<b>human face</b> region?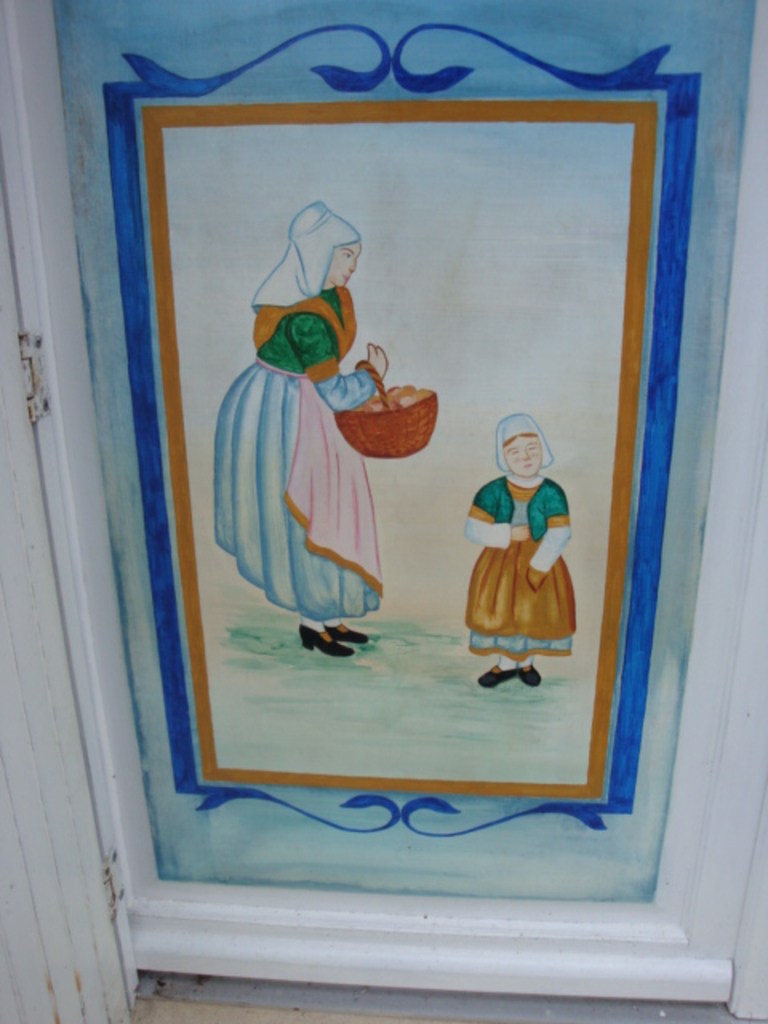
[left=507, top=434, right=542, bottom=478]
